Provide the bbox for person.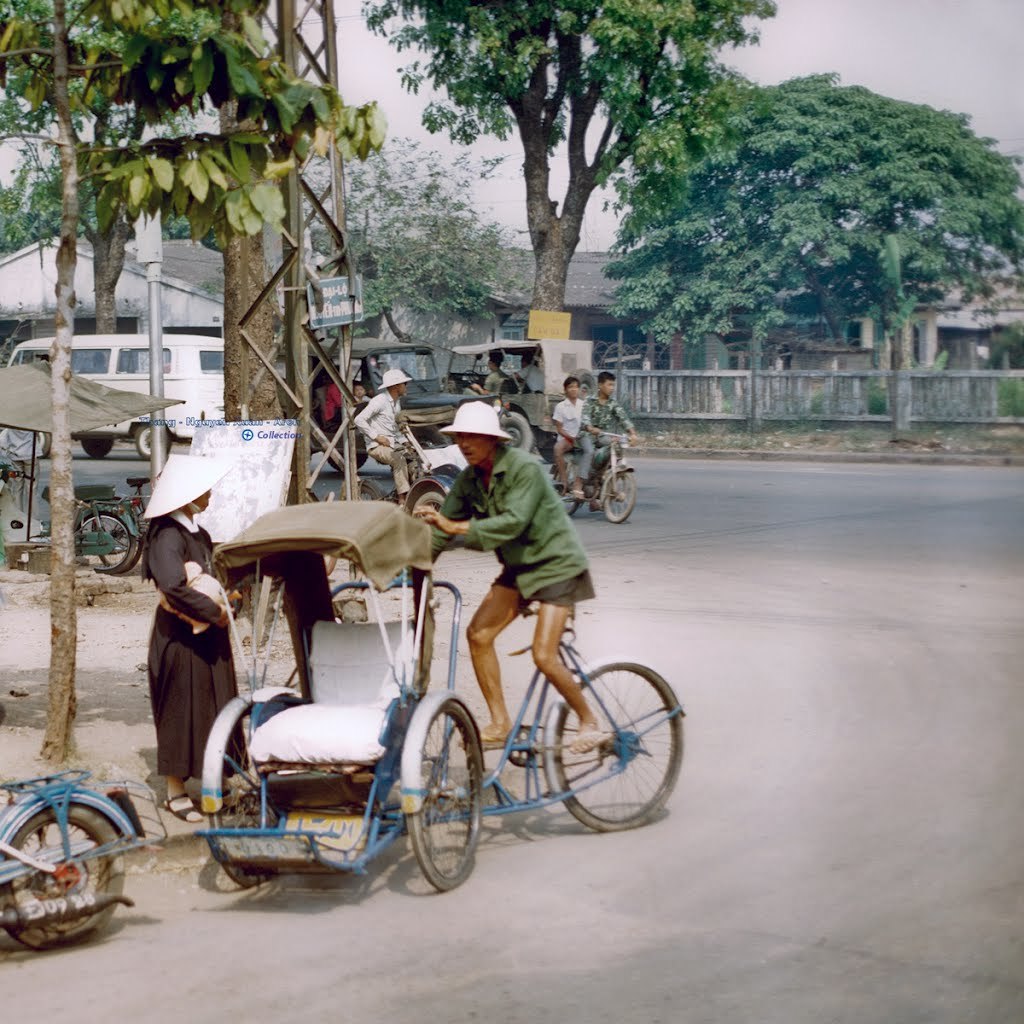
{"left": 576, "top": 356, "right": 640, "bottom": 493}.
